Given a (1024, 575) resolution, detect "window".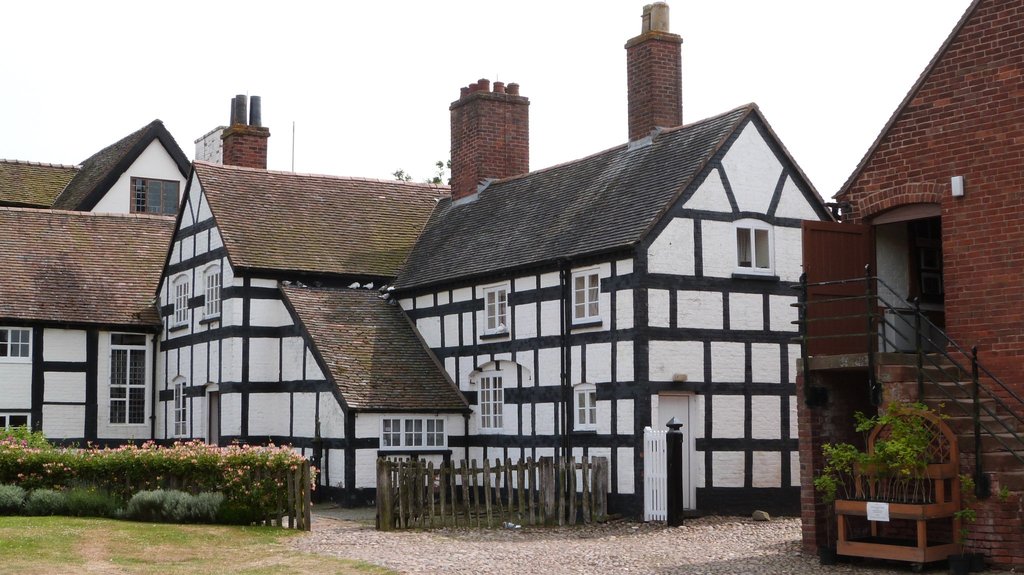
<box>570,378,598,433</box>.
